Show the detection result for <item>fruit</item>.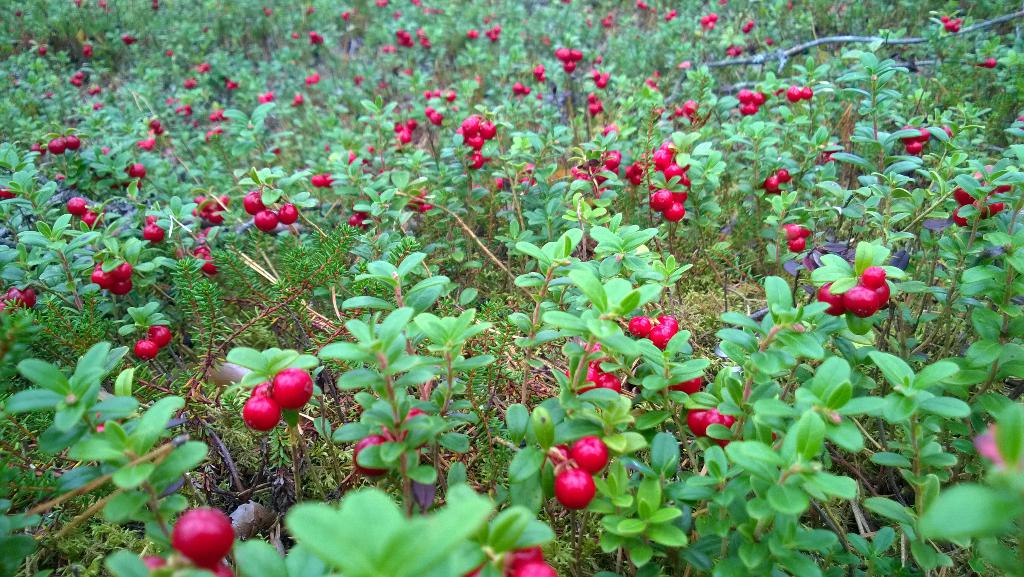
257,90,275,103.
